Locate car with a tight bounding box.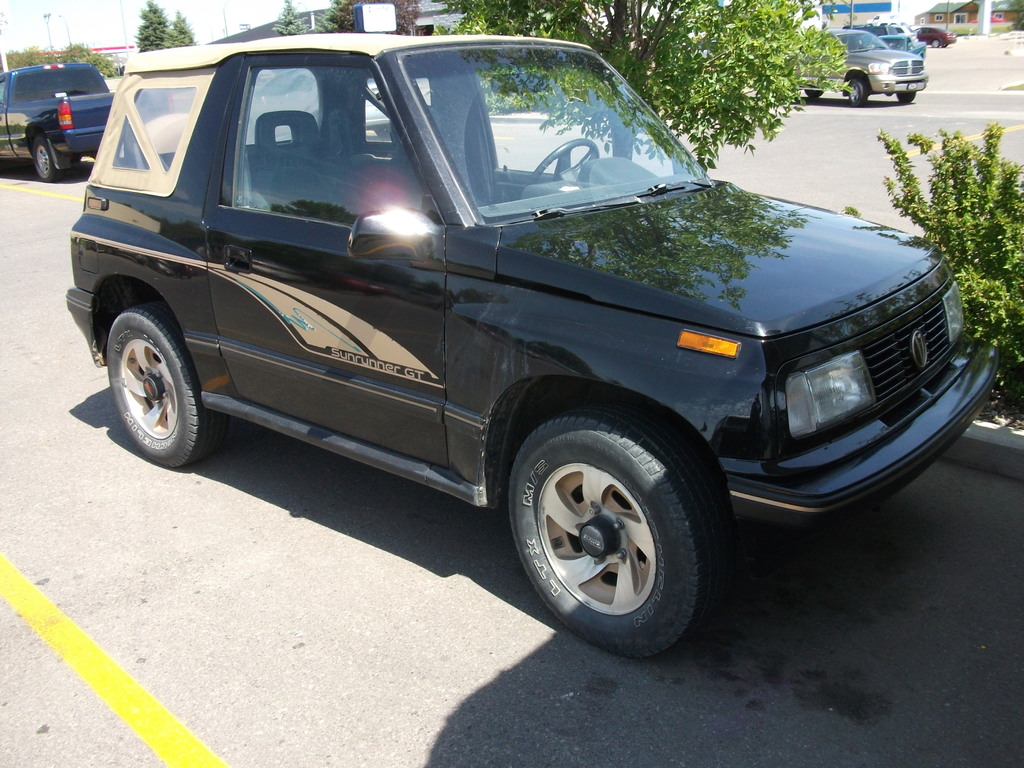
x1=916 y1=24 x2=953 y2=47.
